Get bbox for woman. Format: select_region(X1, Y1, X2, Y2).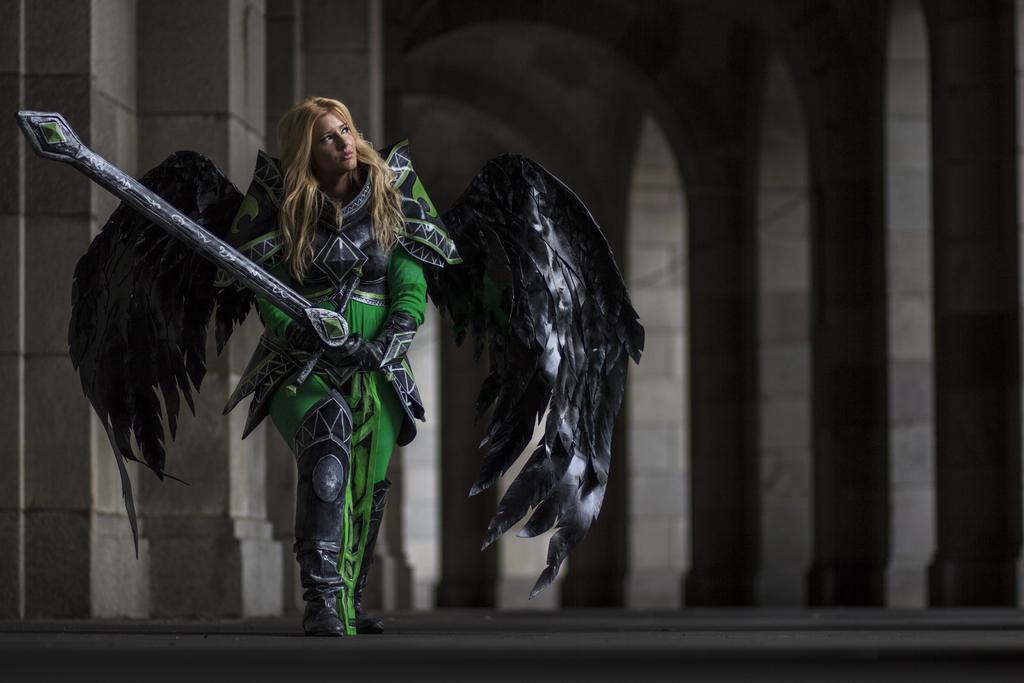
select_region(225, 98, 465, 630).
